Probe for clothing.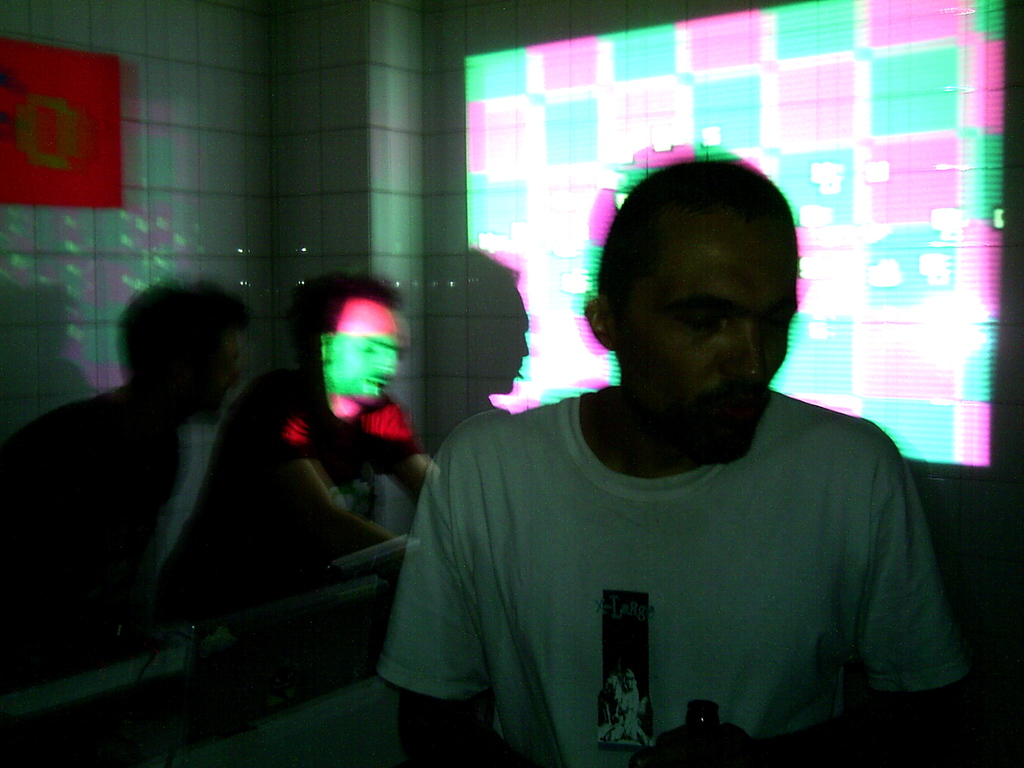
Probe result: [374, 383, 966, 767].
